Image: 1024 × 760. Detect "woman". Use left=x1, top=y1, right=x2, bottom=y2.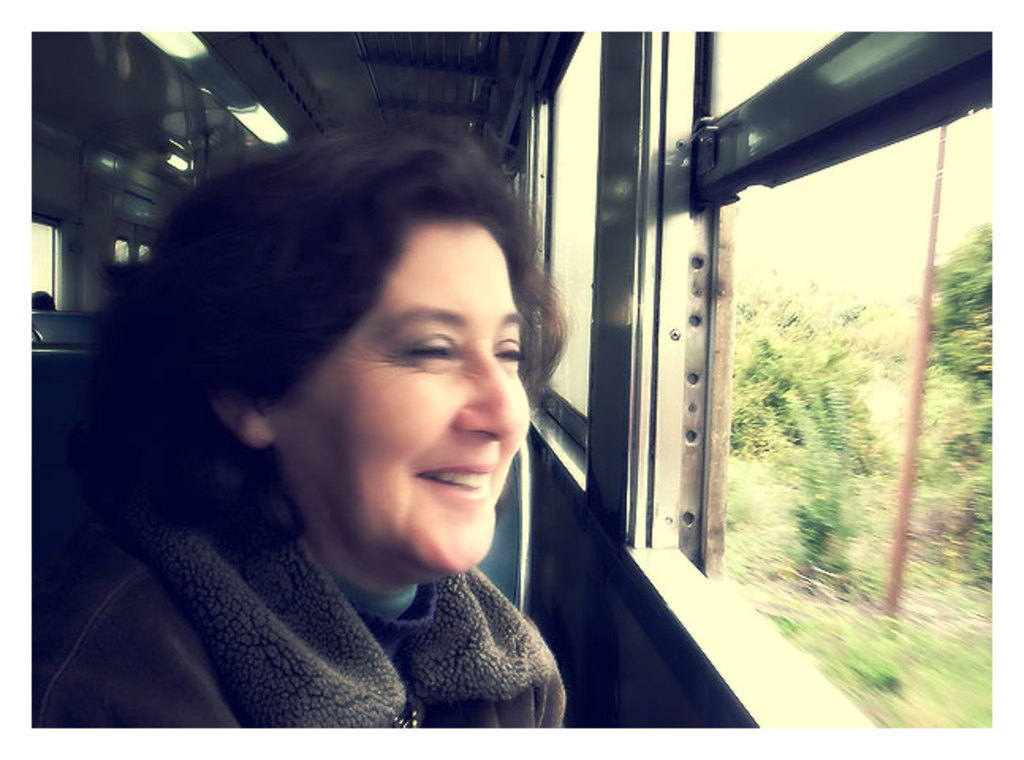
left=30, top=95, right=641, bottom=759.
